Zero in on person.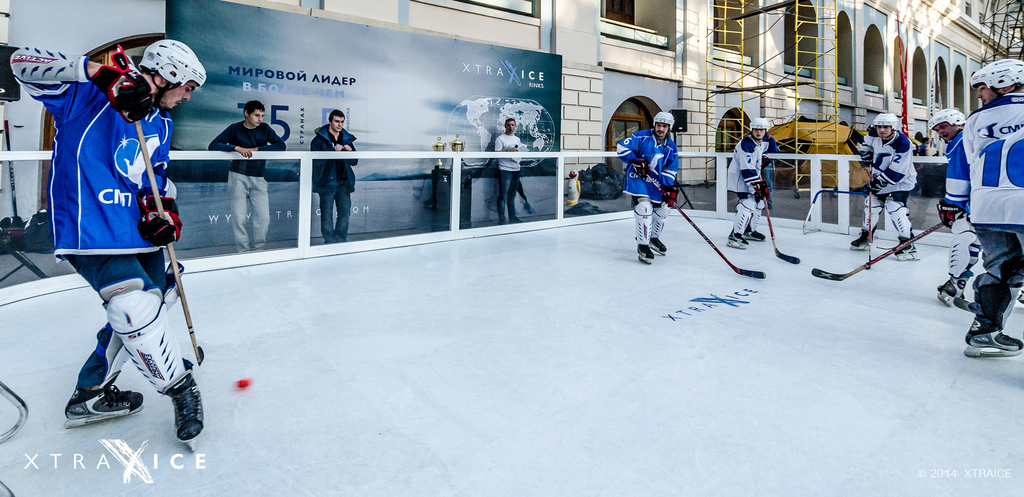
Zeroed in: left=762, top=138, right=785, bottom=202.
